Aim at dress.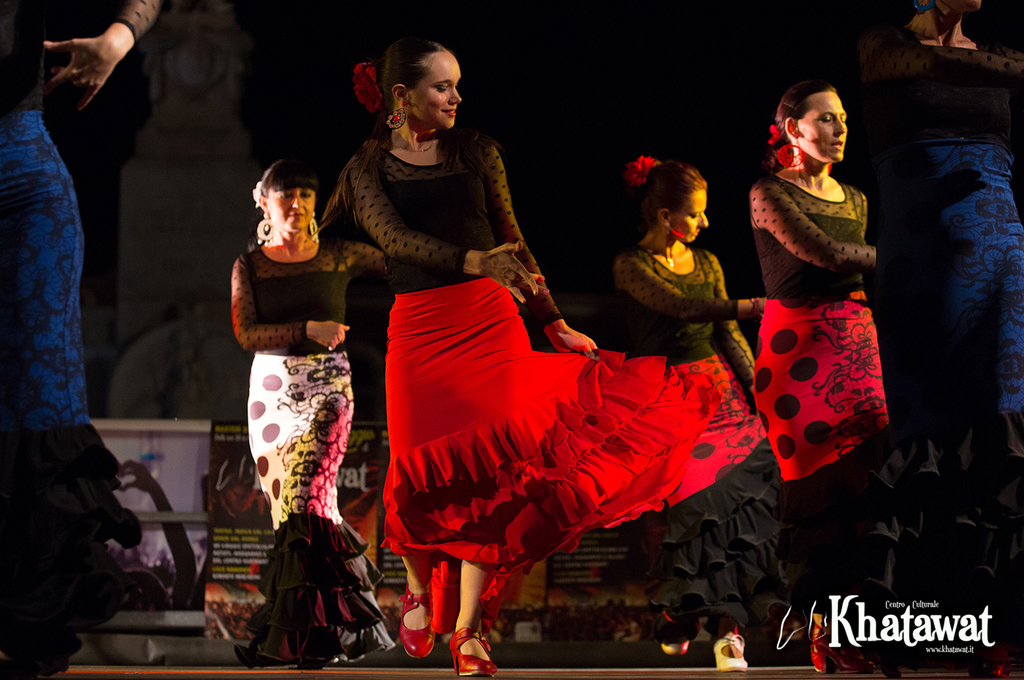
Aimed at {"left": 848, "top": 37, "right": 1023, "bottom": 679}.
